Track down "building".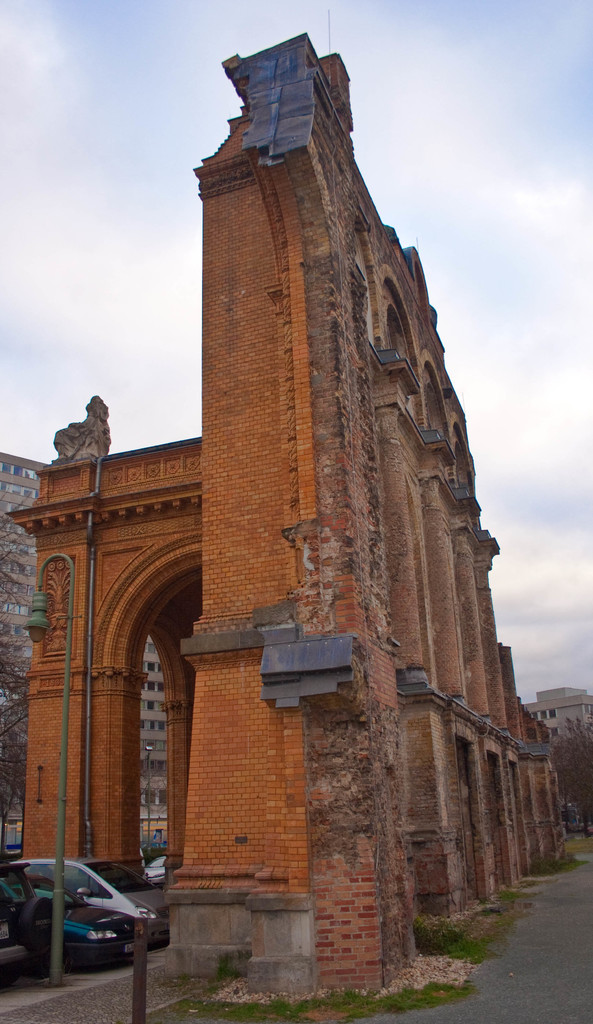
Tracked to region(519, 690, 592, 742).
